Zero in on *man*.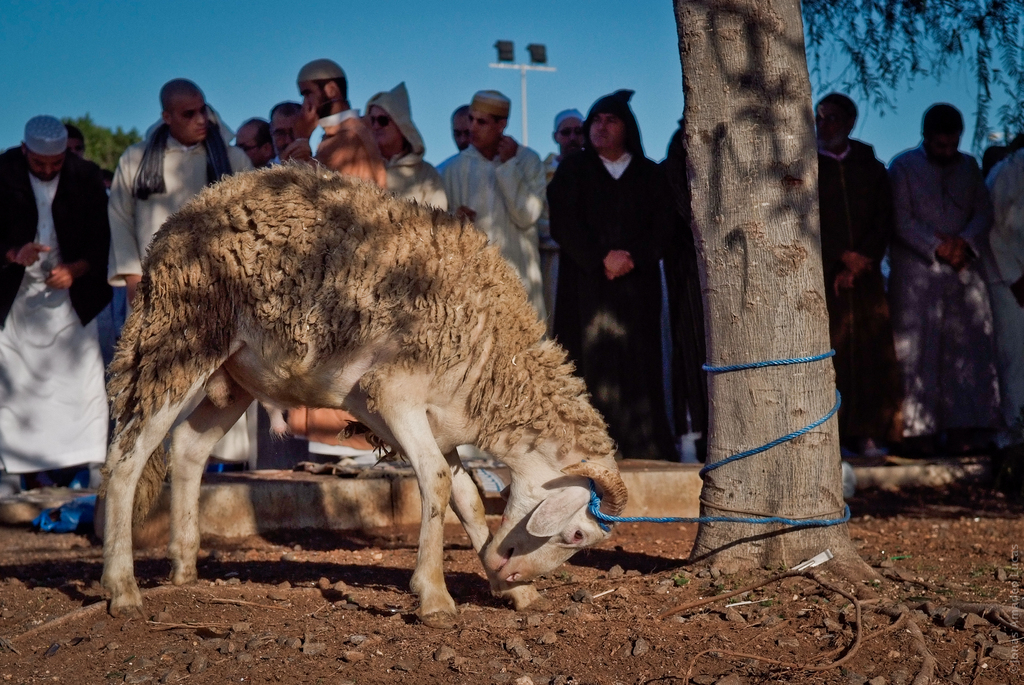
Zeroed in: 271, 97, 308, 161.
